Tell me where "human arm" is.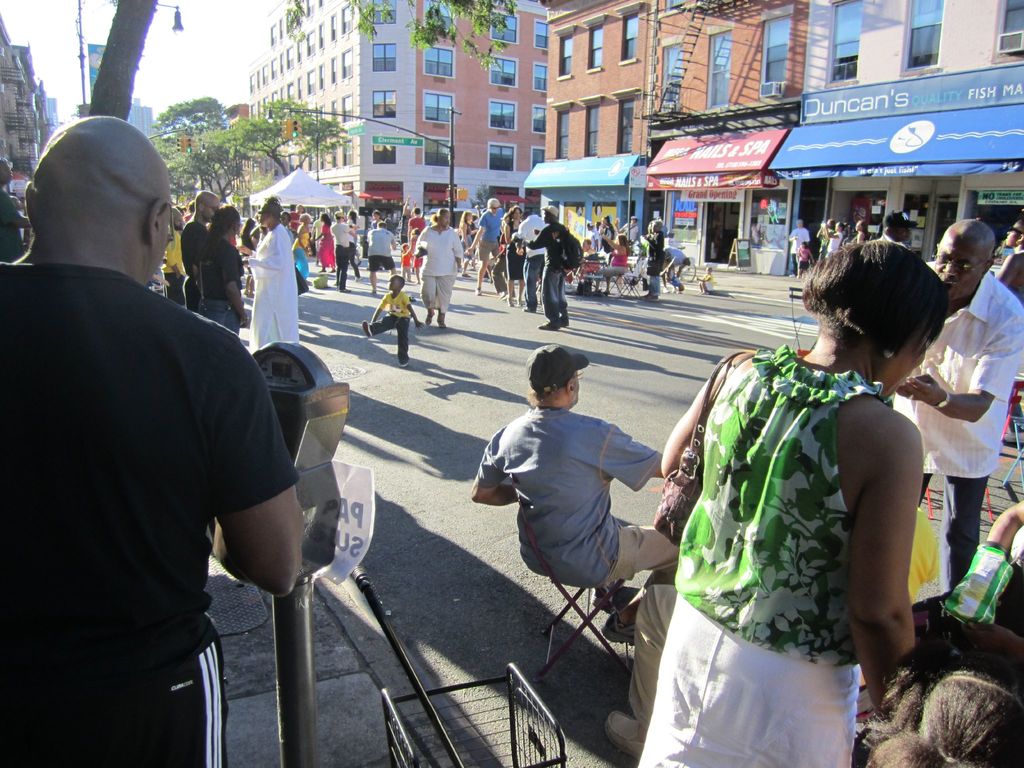
"human arm" is at bbox(408, 227, 431, 262).
